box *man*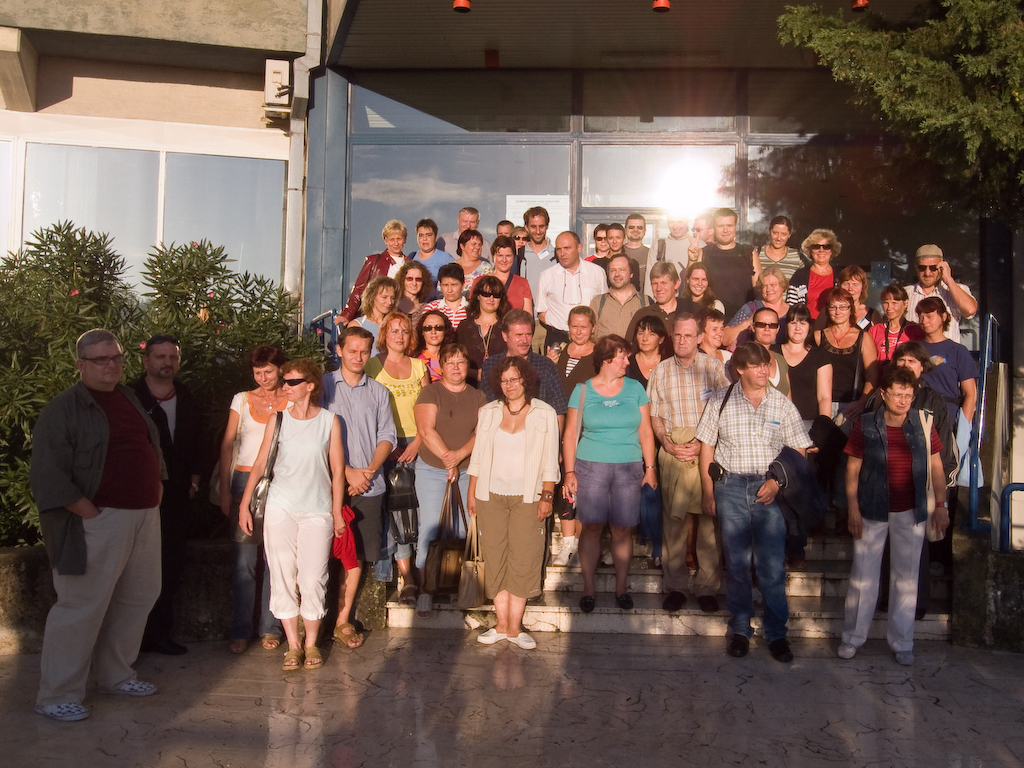
<box>536,230,607,350</box>
